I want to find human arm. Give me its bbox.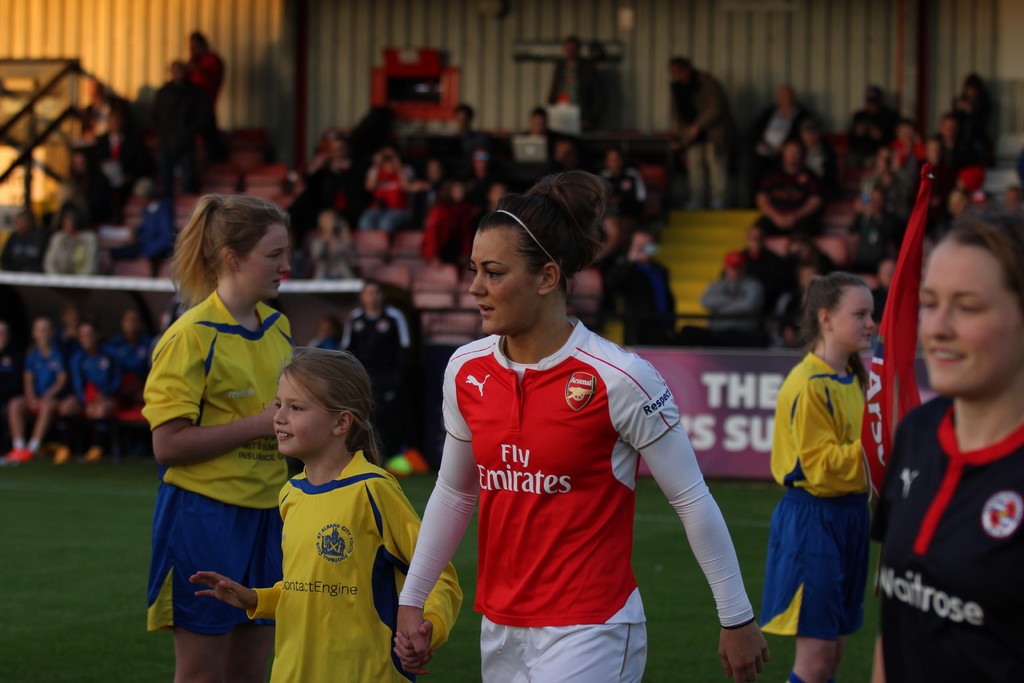
rect(639, 380, 755, 648).
